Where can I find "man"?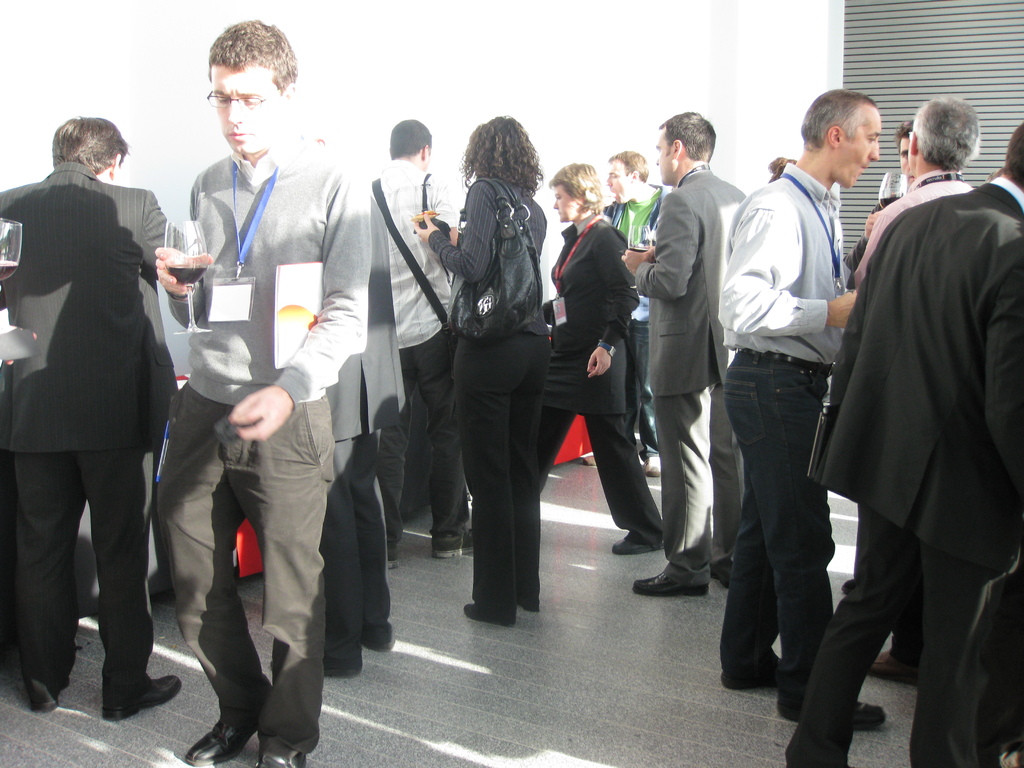
You can find it at Rect(858, 94, 979, 282).
